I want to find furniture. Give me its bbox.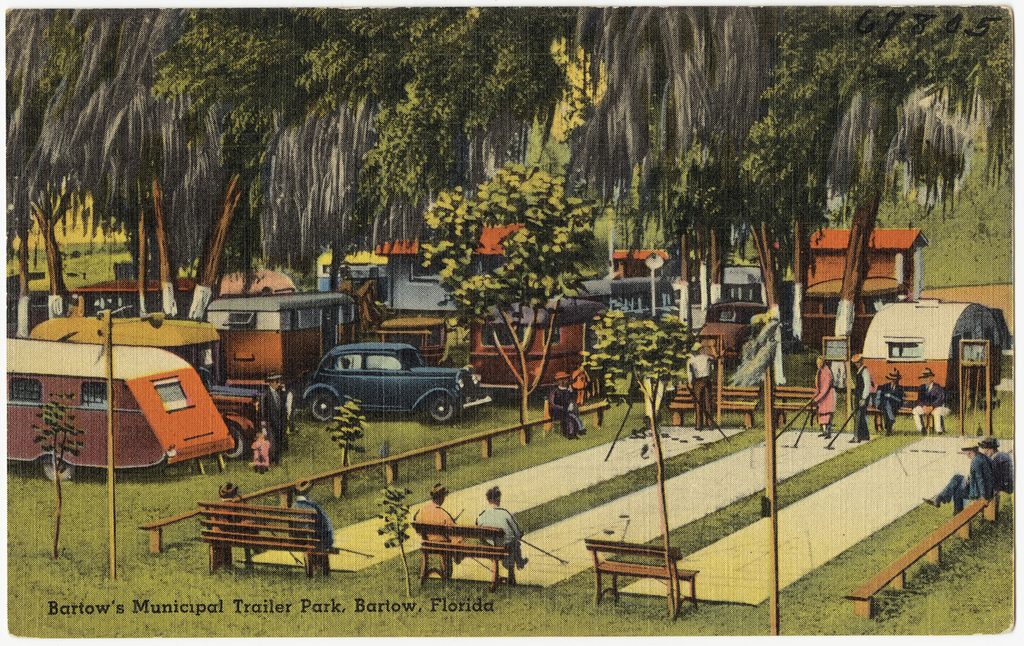
box(139, 401, 612, 559).
